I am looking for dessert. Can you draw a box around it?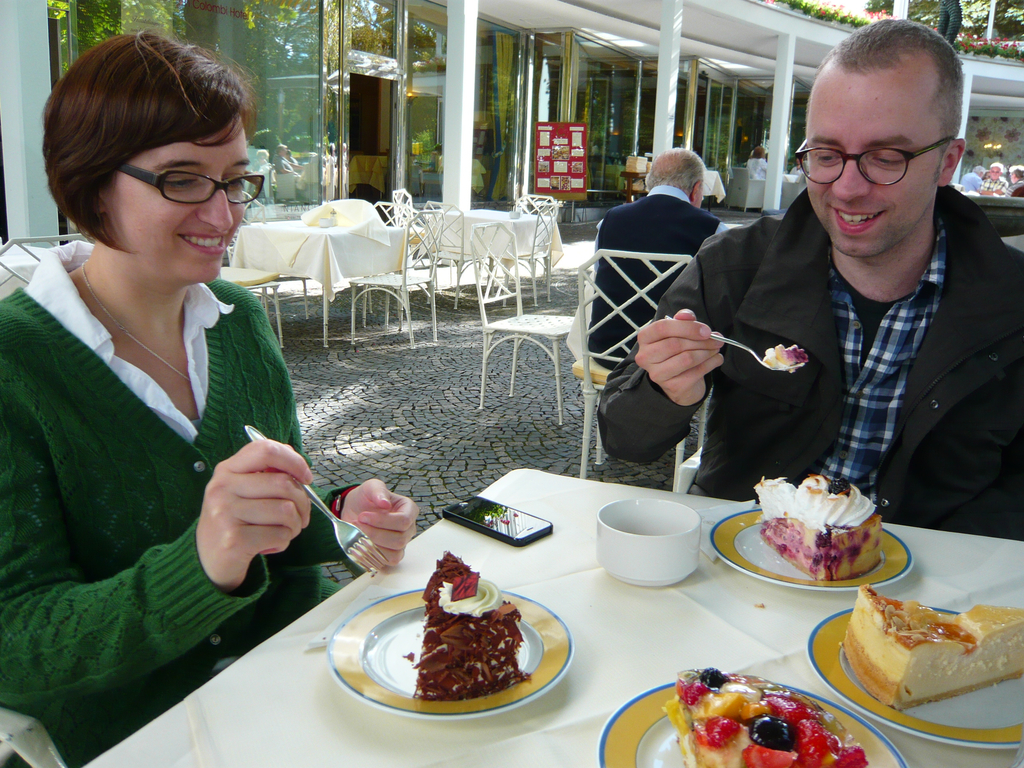
Sure, the bounding box is box=[838, 584, 1020, 709].
